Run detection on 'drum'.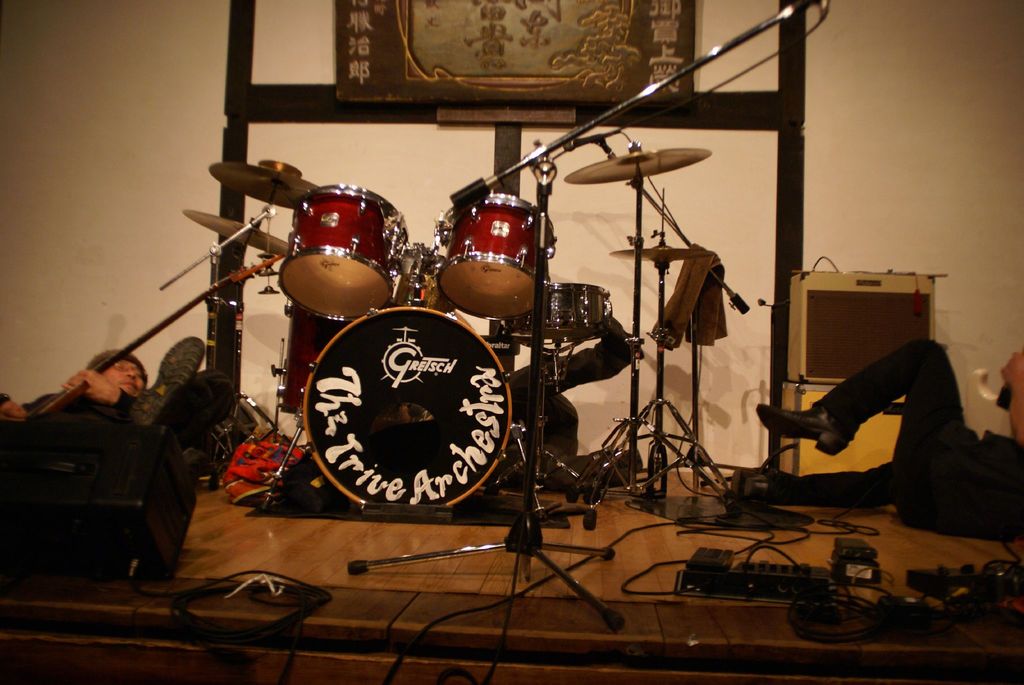
Result: bbox=(301, 307, 513, 512).
